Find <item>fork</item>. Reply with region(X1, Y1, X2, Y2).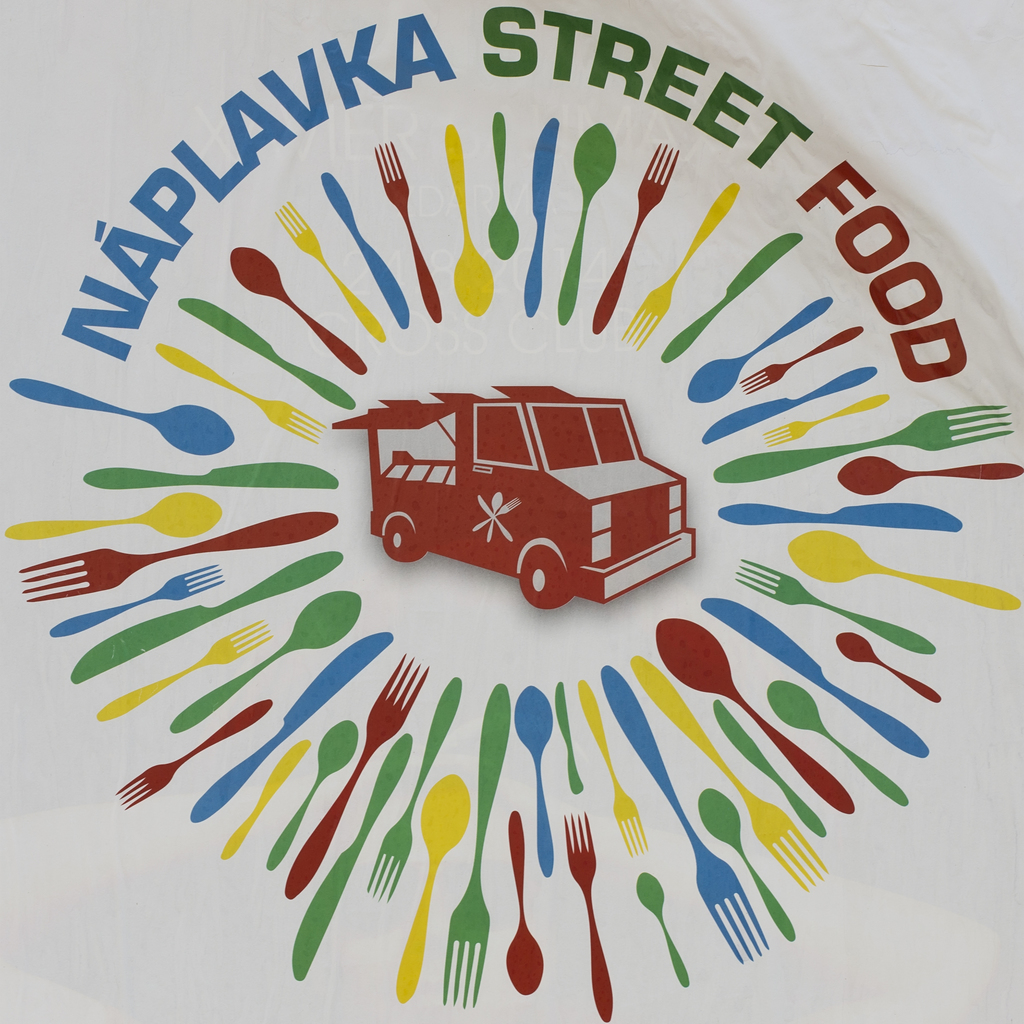
region(733, 555, 938, 654).
